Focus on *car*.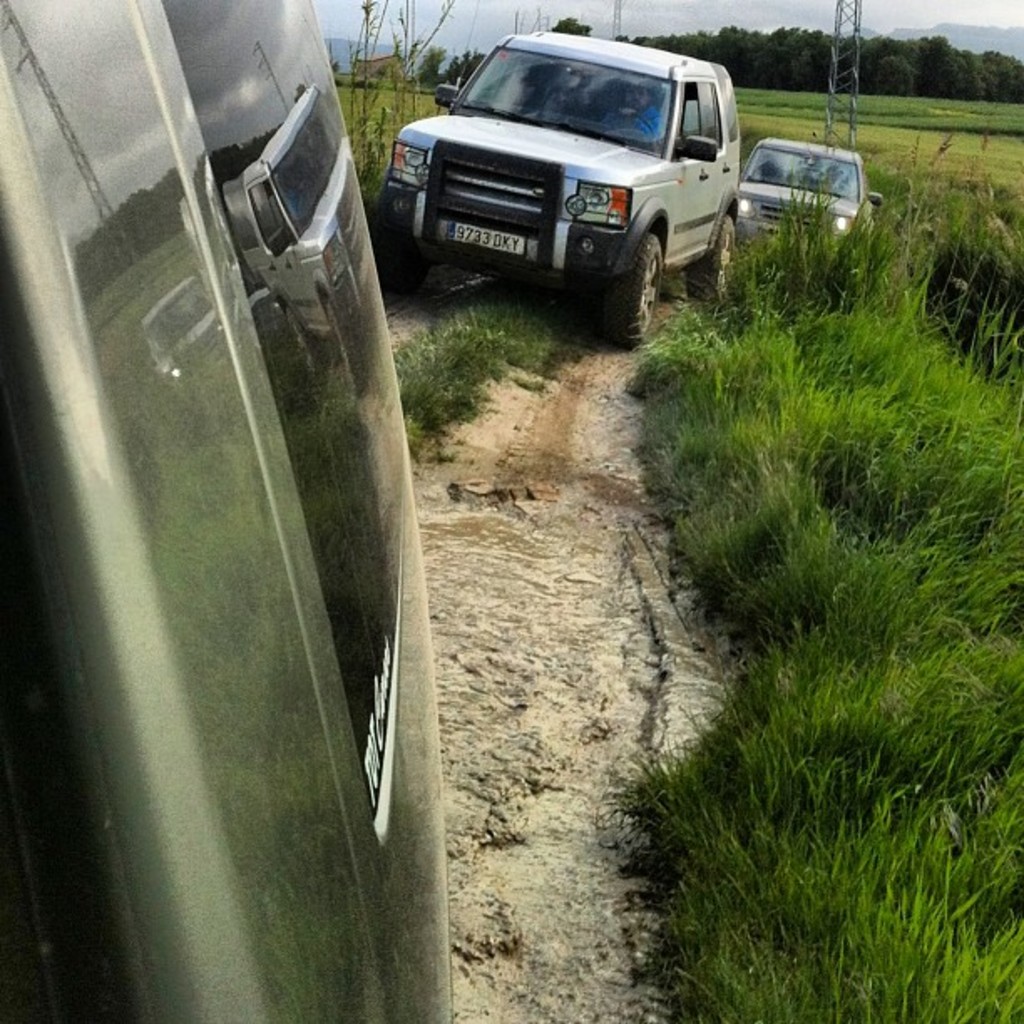
Focused at [738, 142, 883, 263].
